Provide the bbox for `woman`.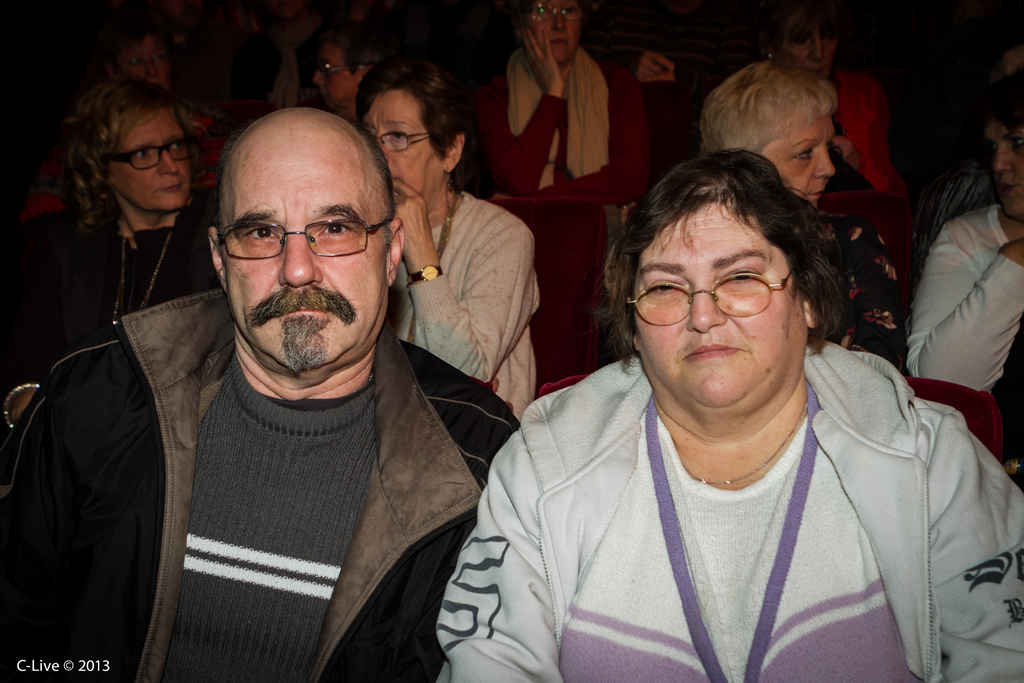
(435,131,1005,666).
